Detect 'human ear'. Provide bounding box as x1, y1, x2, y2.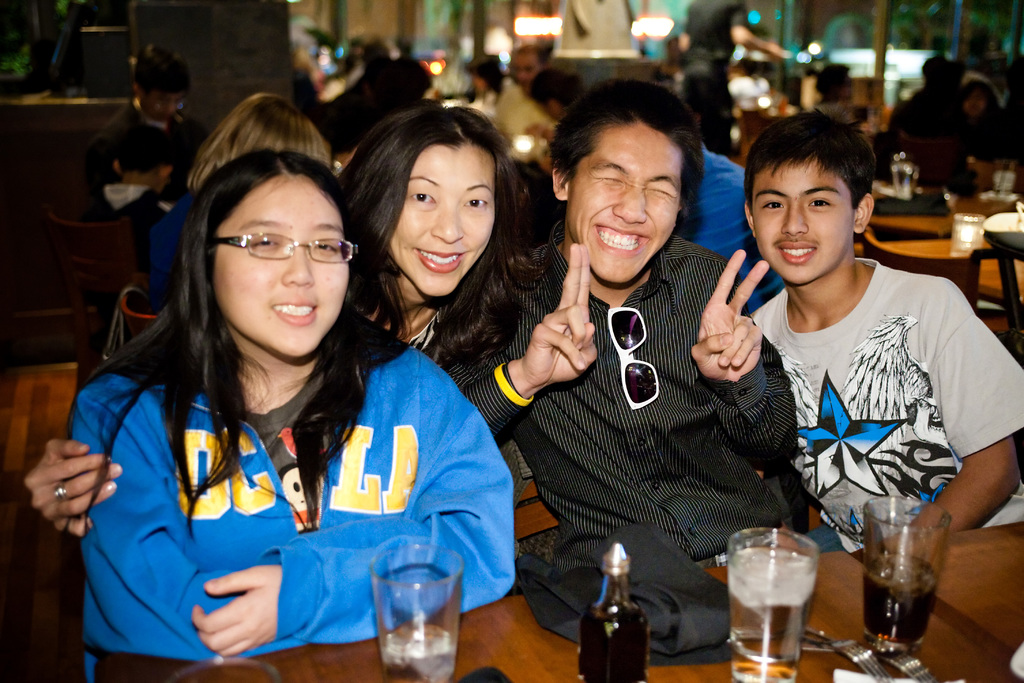
551, 161, 570, 199.
